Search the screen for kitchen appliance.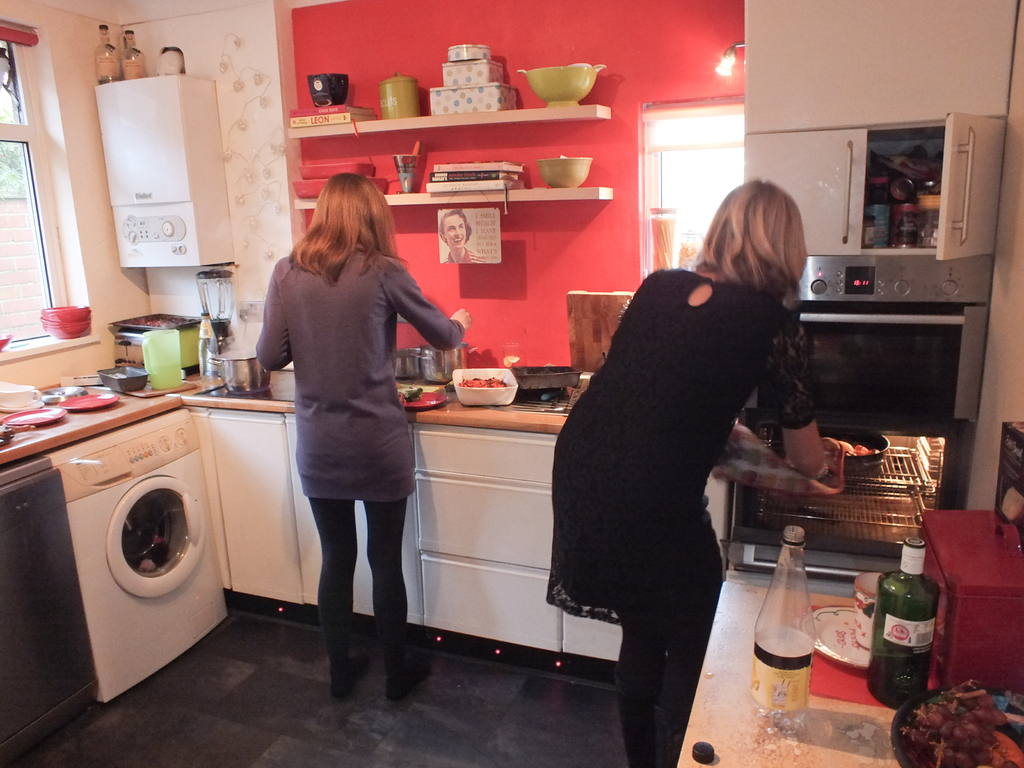
Found at 384/77/425/124.
